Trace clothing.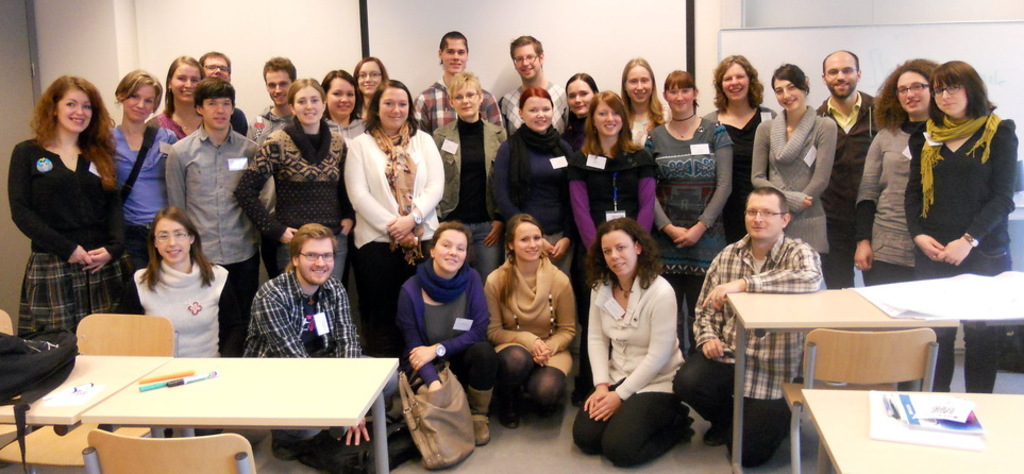
Traced to 242, 270, 379, 470.
